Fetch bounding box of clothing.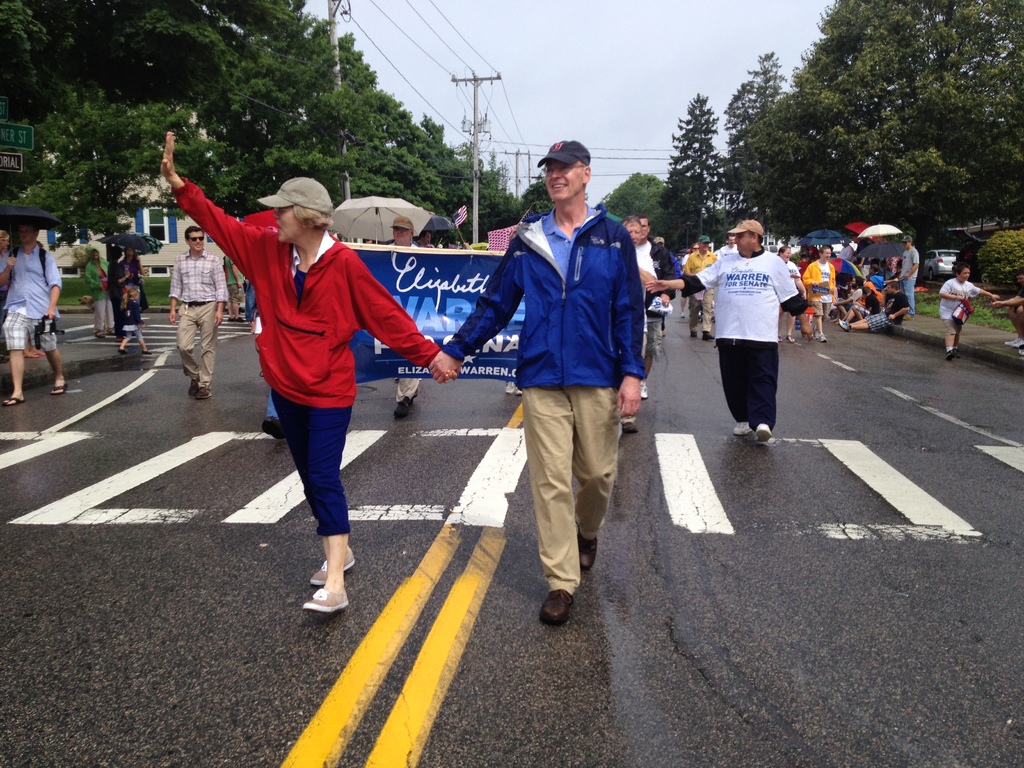
Bbox: [804,261,838,312].
